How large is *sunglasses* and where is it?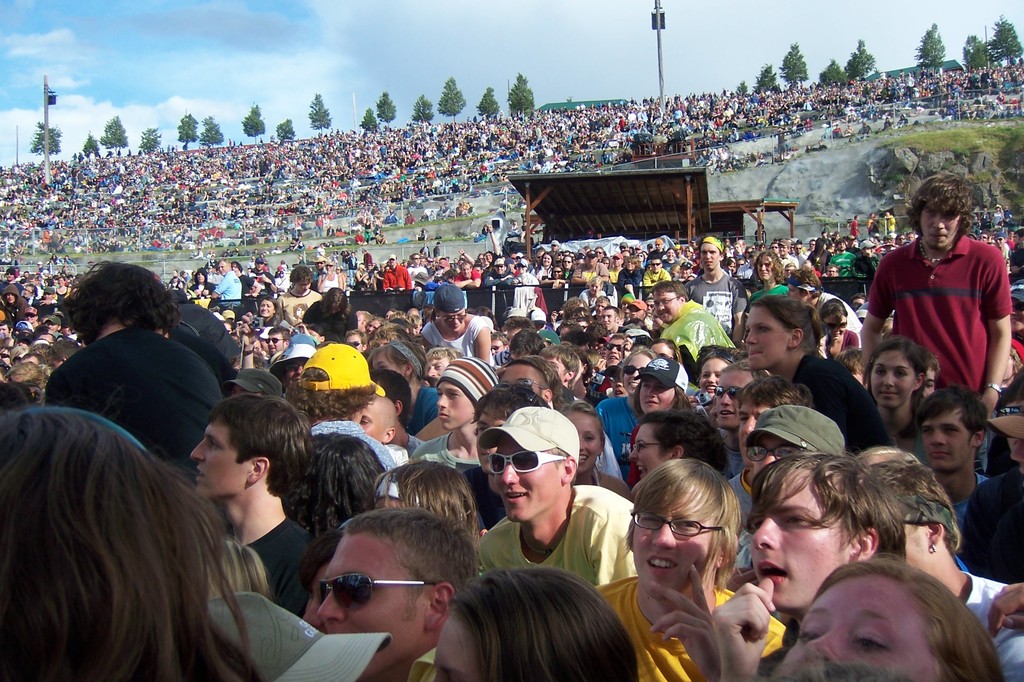
Bounding box: (826, 320, 845, 330).
